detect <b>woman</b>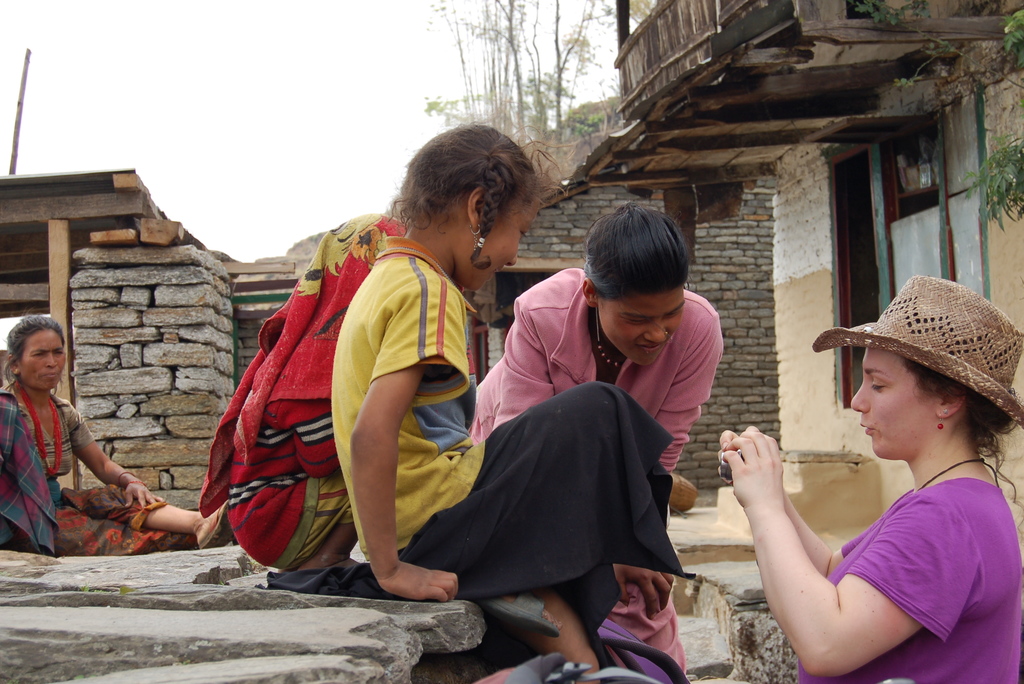
bbox=(724, 306, 1002, 683)
